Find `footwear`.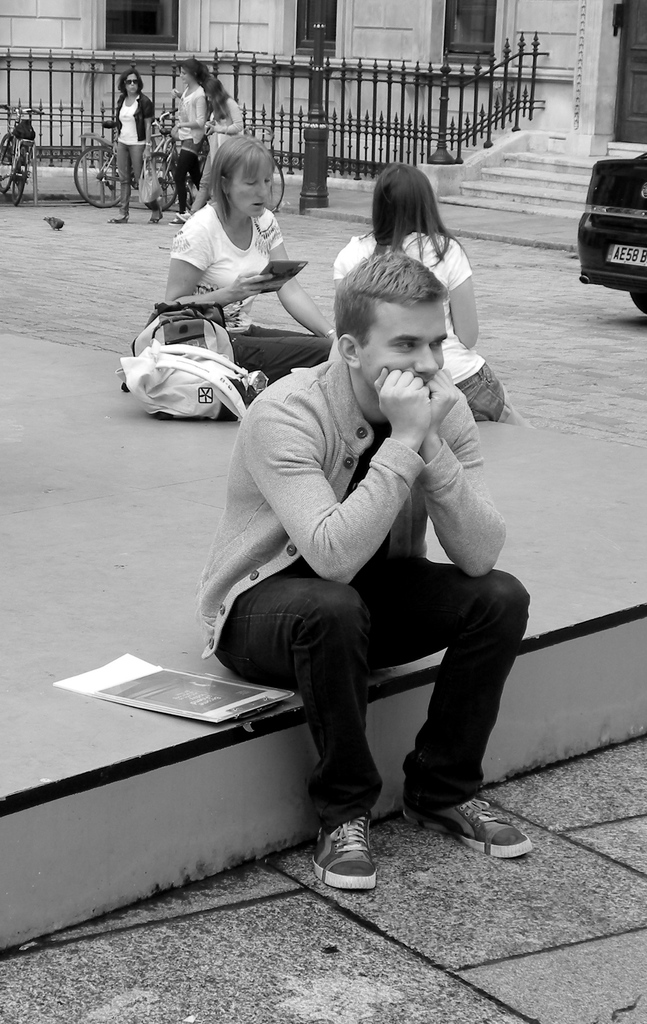
{"x1": 151, "y1": 209, "x2": 163, "y2": 221}.
